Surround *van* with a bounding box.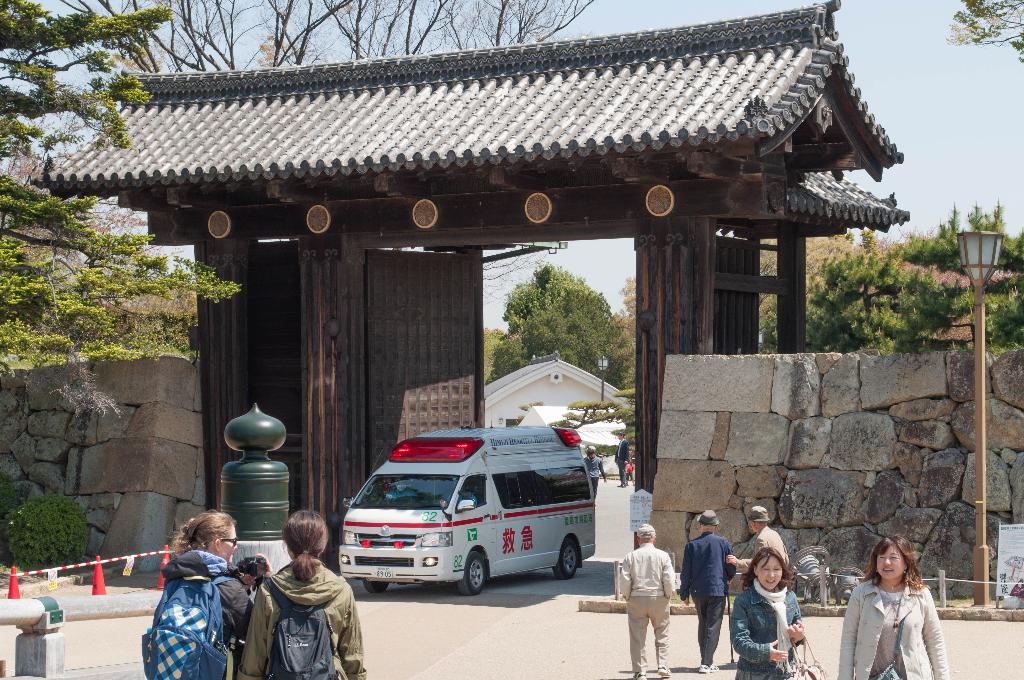
334/424/596/596.
